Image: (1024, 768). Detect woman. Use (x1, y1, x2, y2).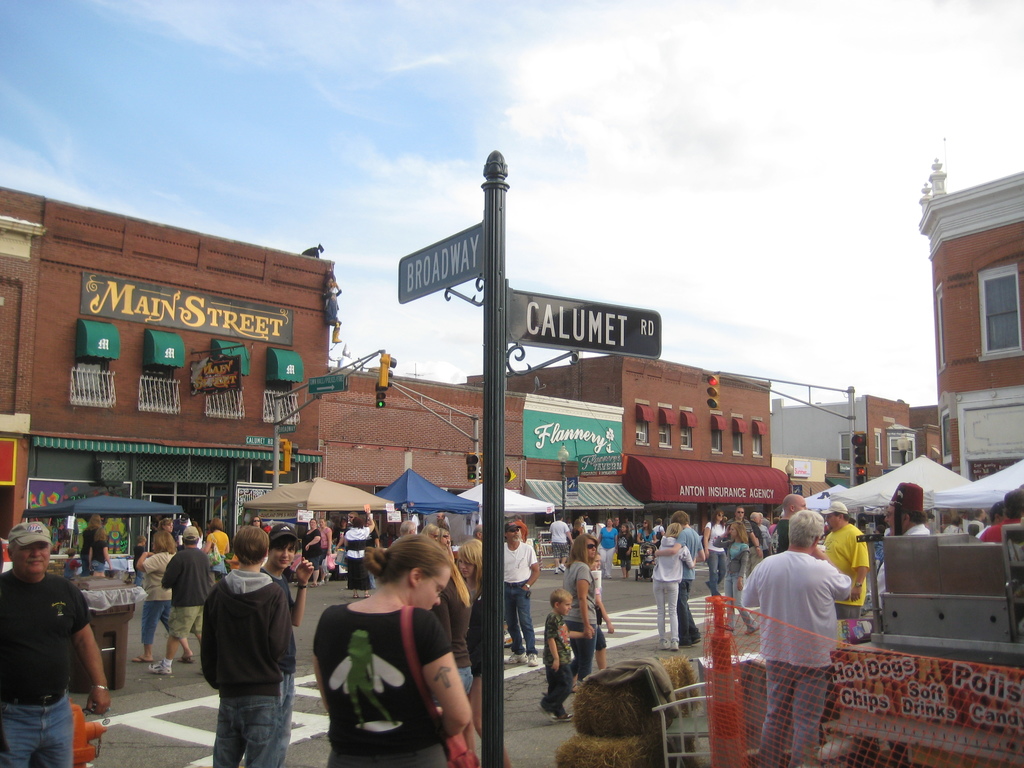
(717, 518, 760, 636).
